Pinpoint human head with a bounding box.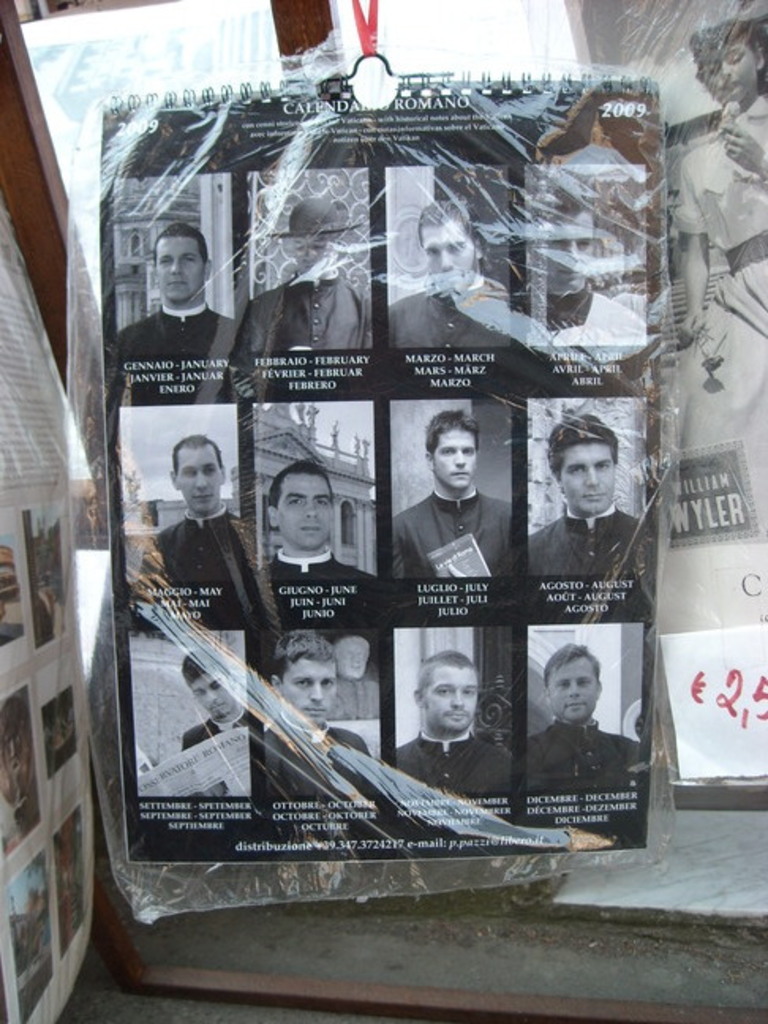
<bbox>419, 196, 484, 291</bbox>.
